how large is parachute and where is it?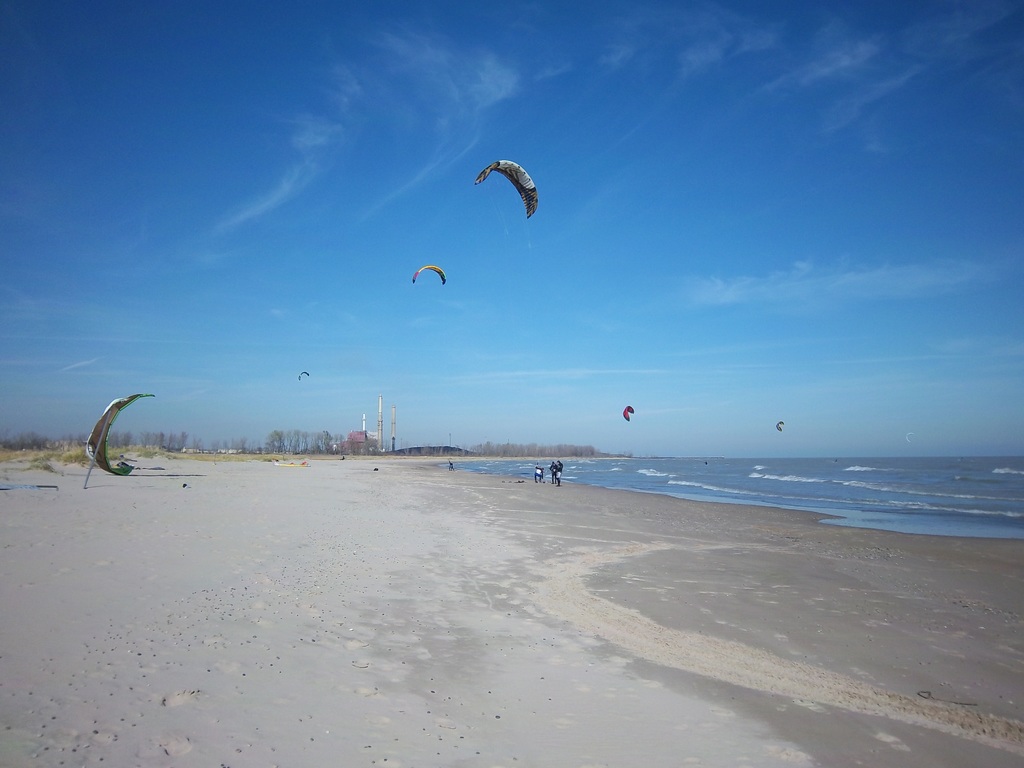
Bounding box: {"x1": 479, "y1": 167, "x2": 532, "y2": 219}.
